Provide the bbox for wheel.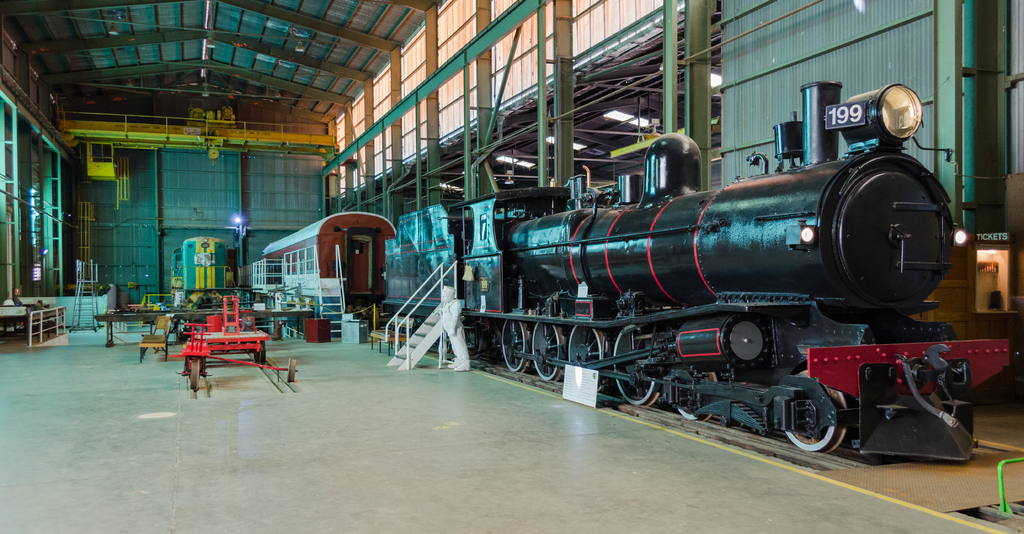
<box>533,323,568,380</box>.
